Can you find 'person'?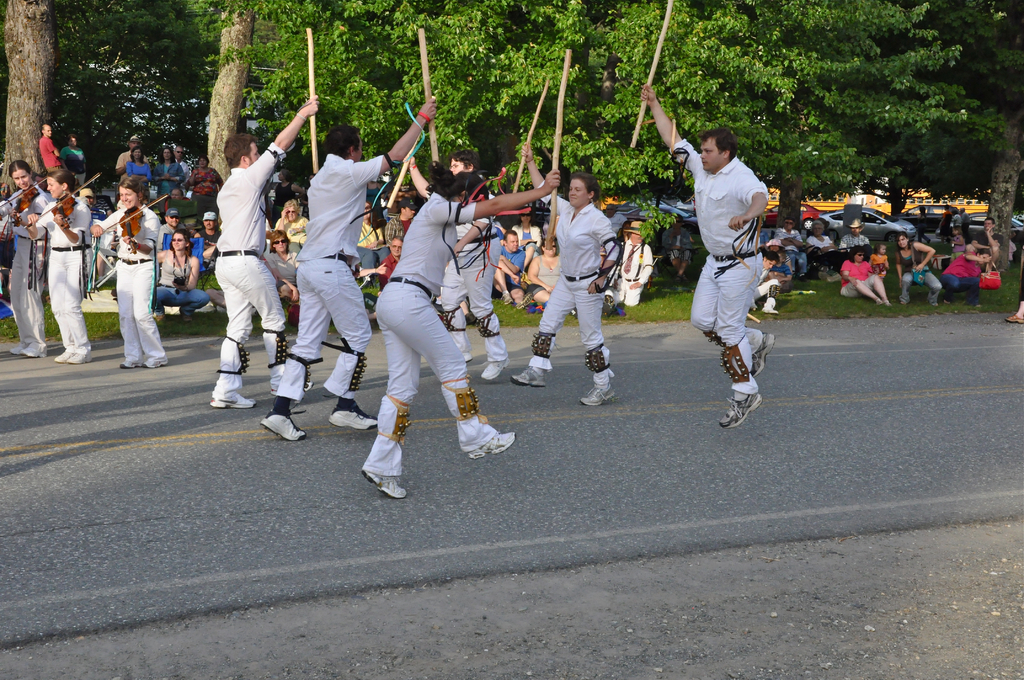
Yes, bounding box: {"x1": 37, "y1": 123, "x2": 65, "y2": 181}.
